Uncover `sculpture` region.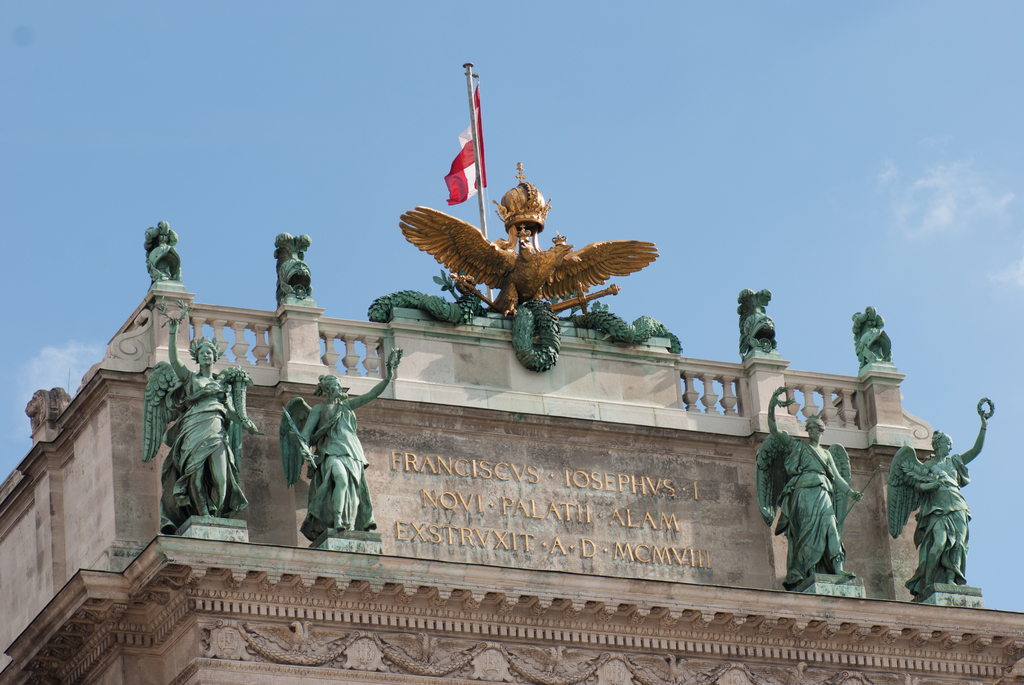
Uncovered: box(276, 342, 403, 548).
